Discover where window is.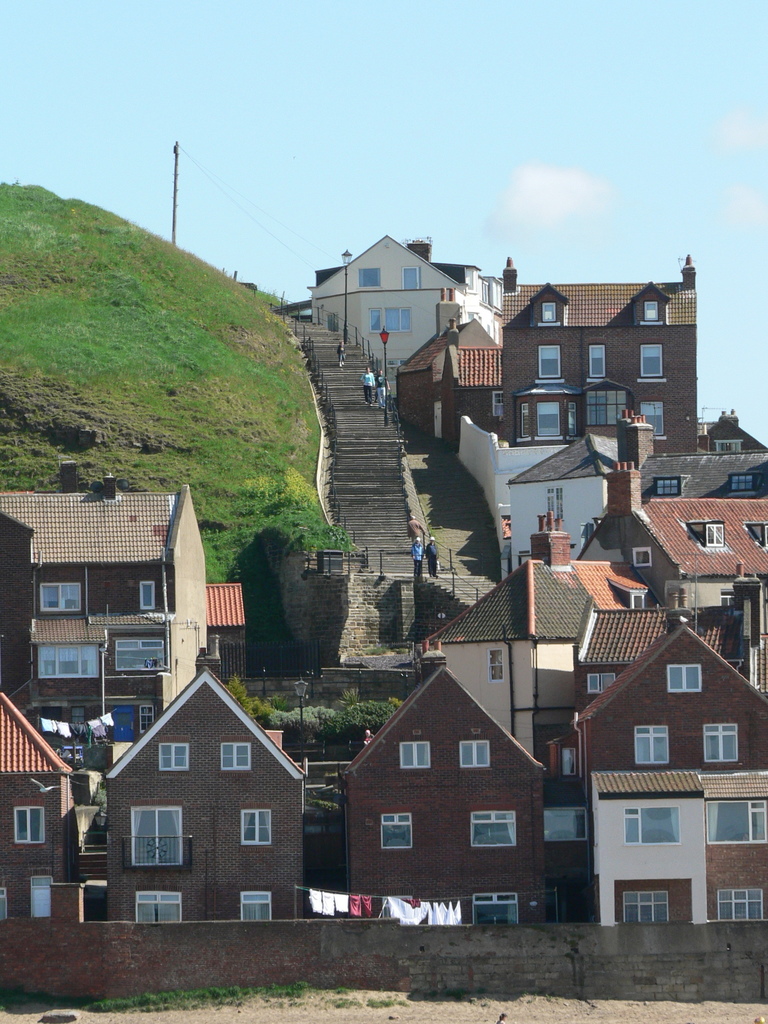
Discovered at box=[33, 644, 100, 674].
